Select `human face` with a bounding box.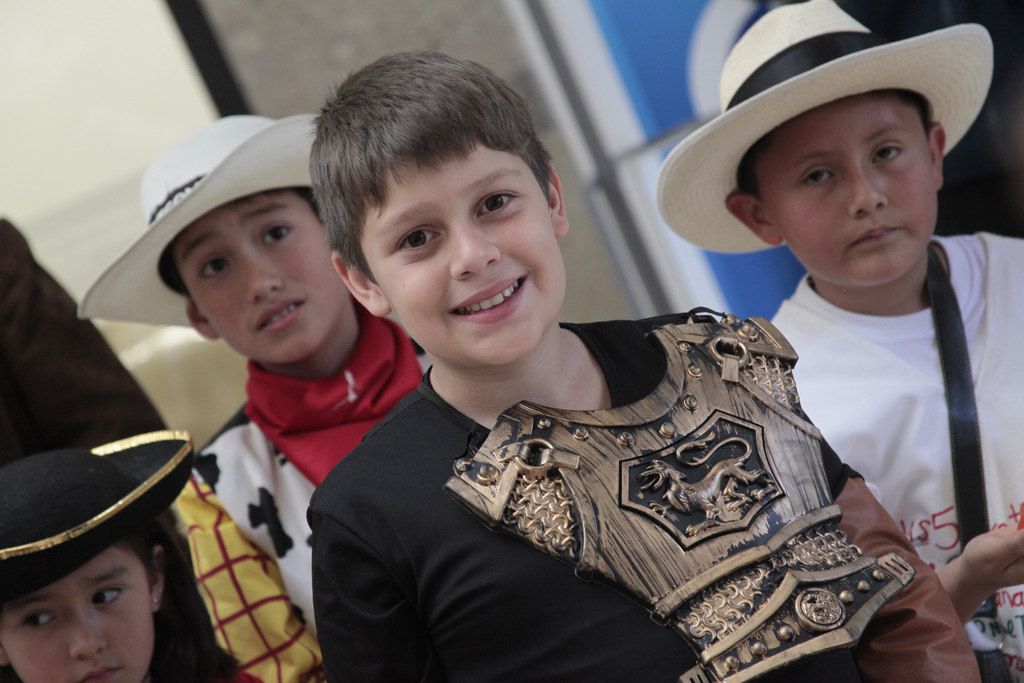
175,211,342,363.
